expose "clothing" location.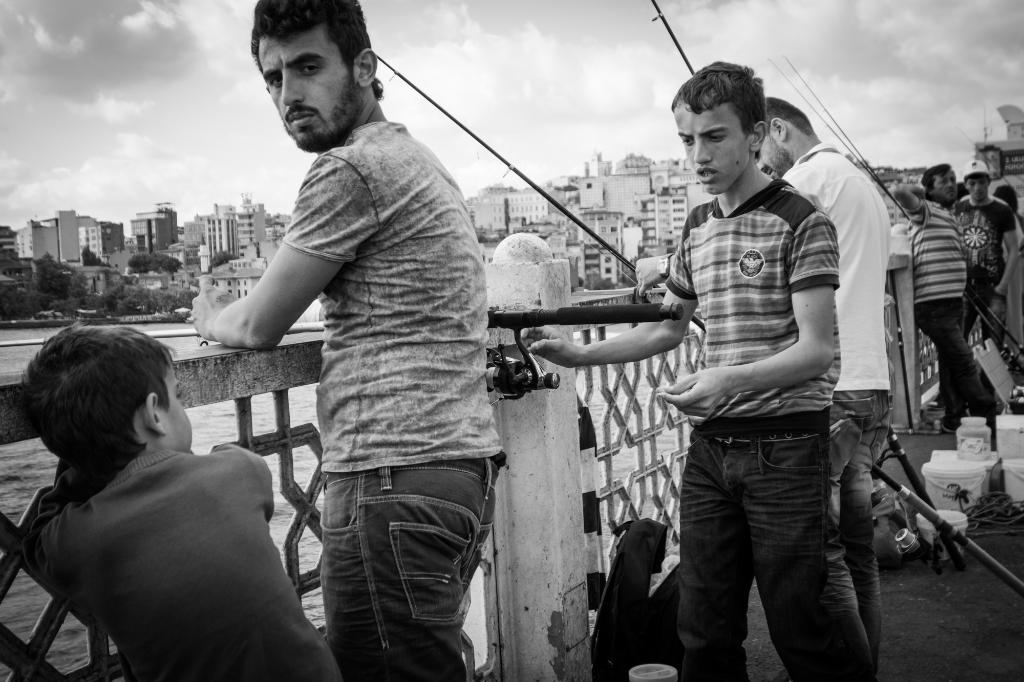
Exposed at [906,191,970,313].
